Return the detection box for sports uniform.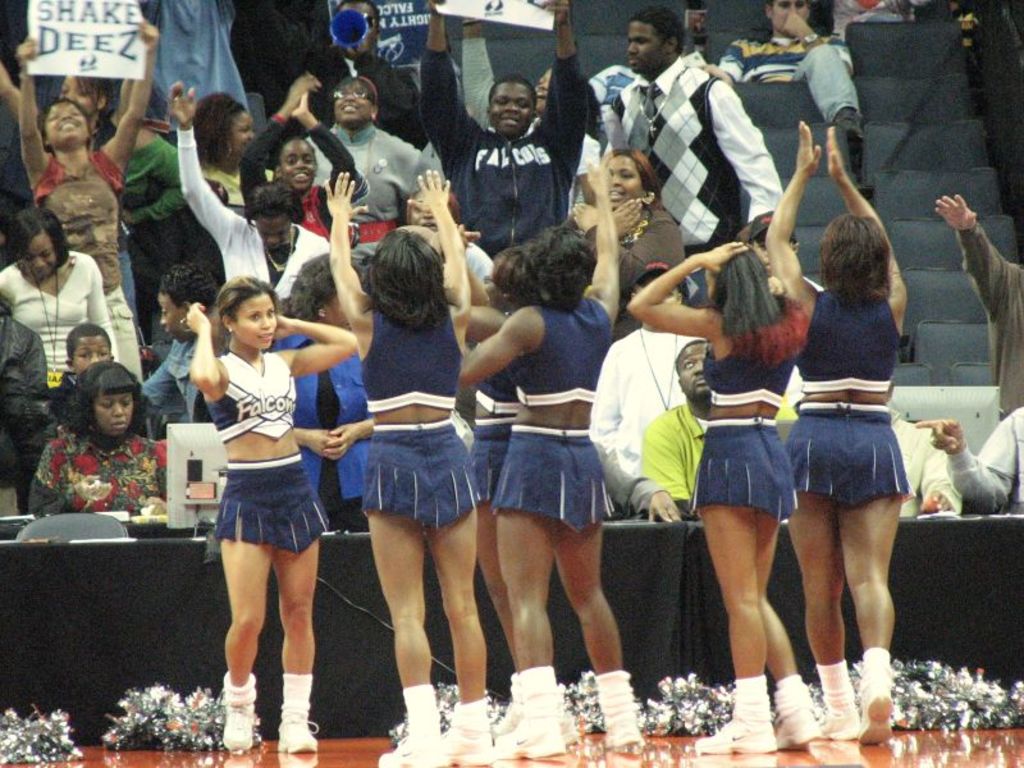
BBox(476, 367, 580, 742).
